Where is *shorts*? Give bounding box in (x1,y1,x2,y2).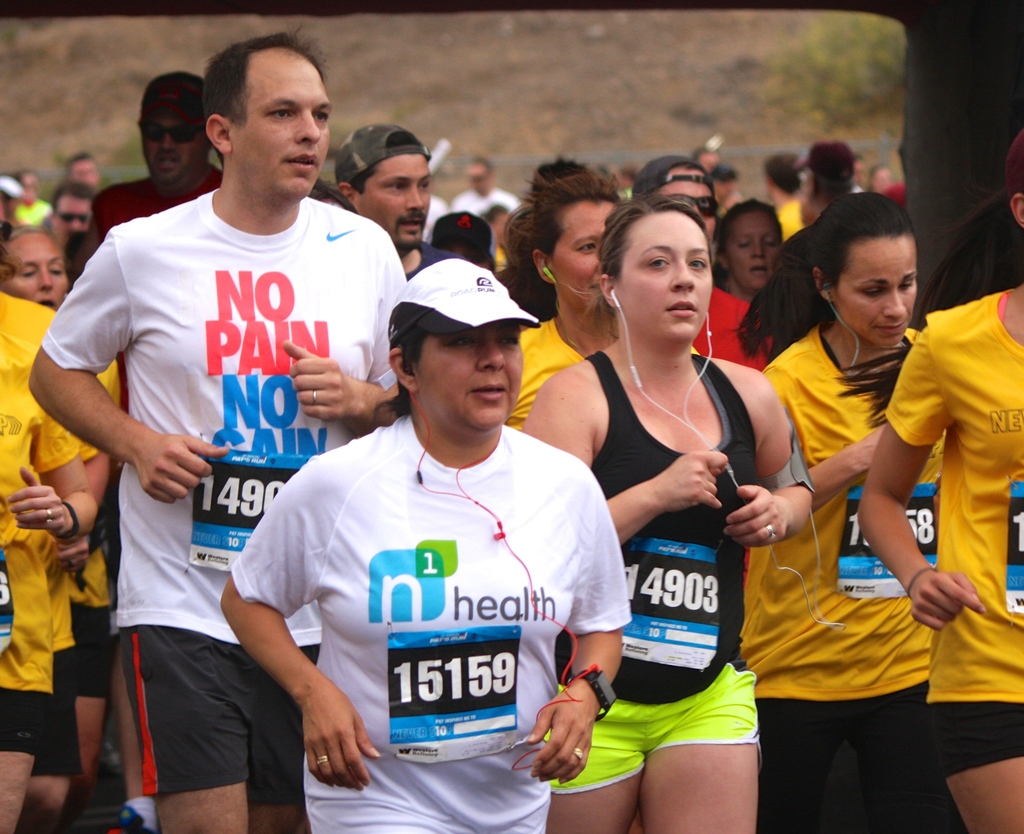
(552,663,759,797).
